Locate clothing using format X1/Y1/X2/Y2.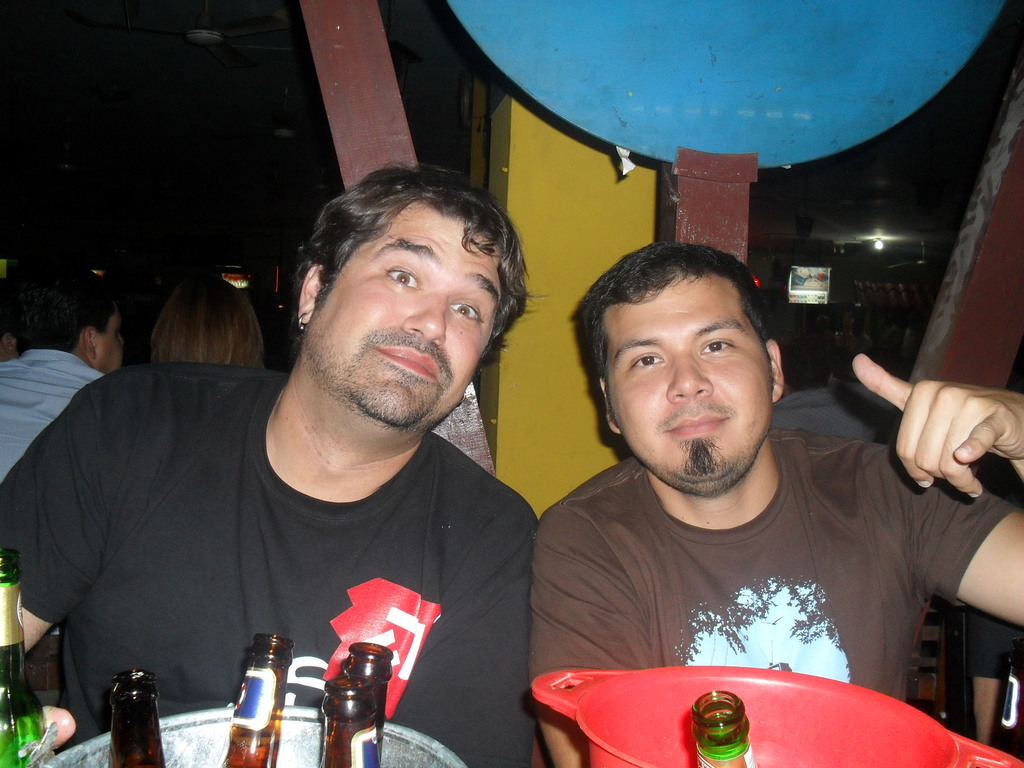
16/349/561/733.
